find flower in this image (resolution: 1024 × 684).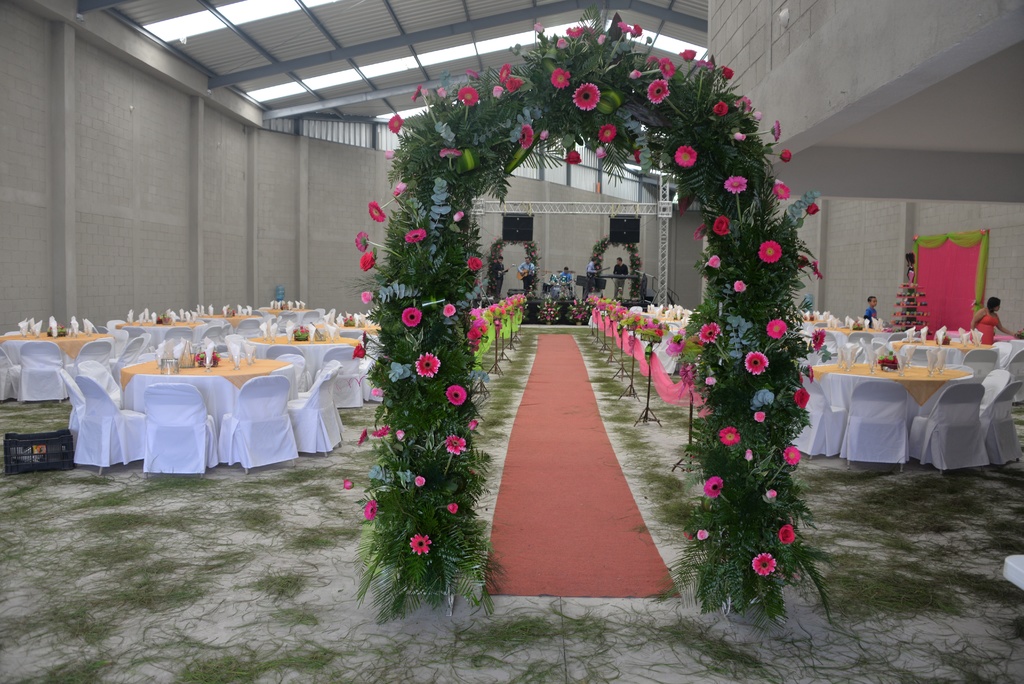
771/120/780/144.
